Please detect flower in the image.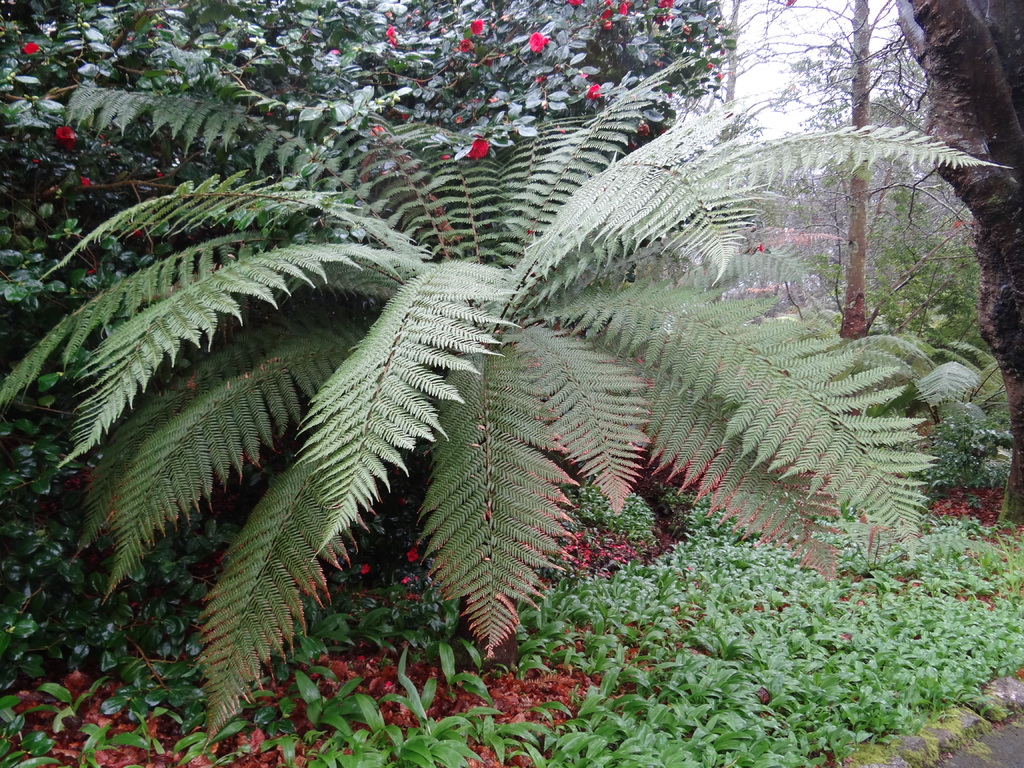
bbox=(440, 152, 452, 161).
